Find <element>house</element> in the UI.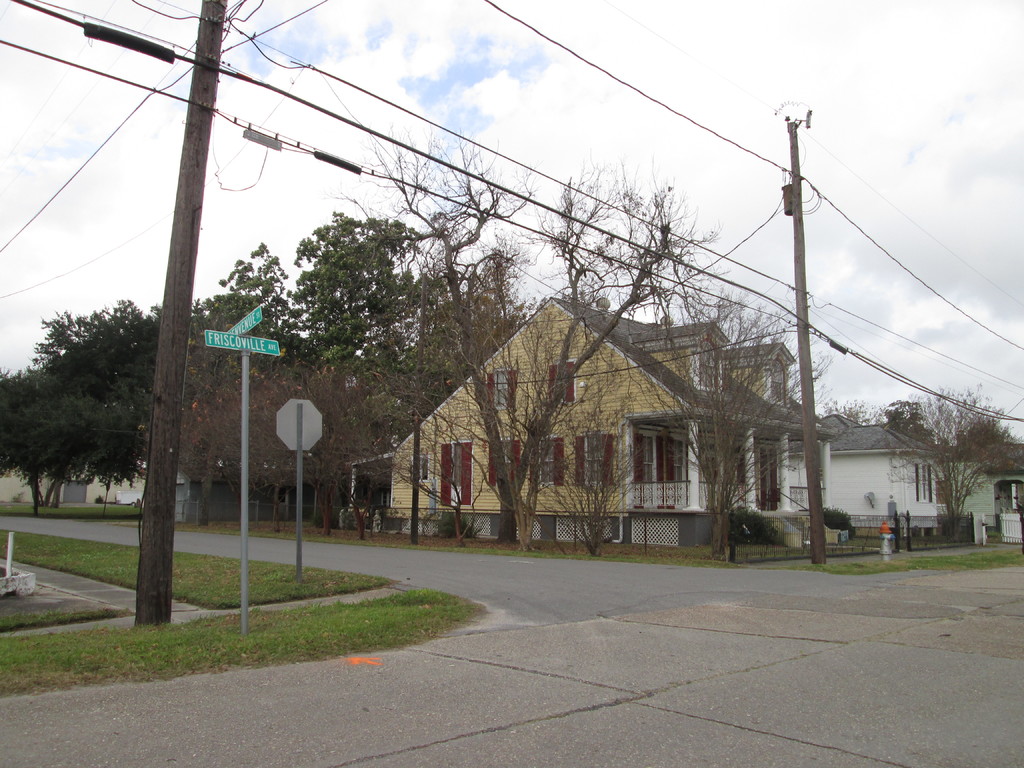
UI element at left=394, top=266, right=838, bottom=557.
